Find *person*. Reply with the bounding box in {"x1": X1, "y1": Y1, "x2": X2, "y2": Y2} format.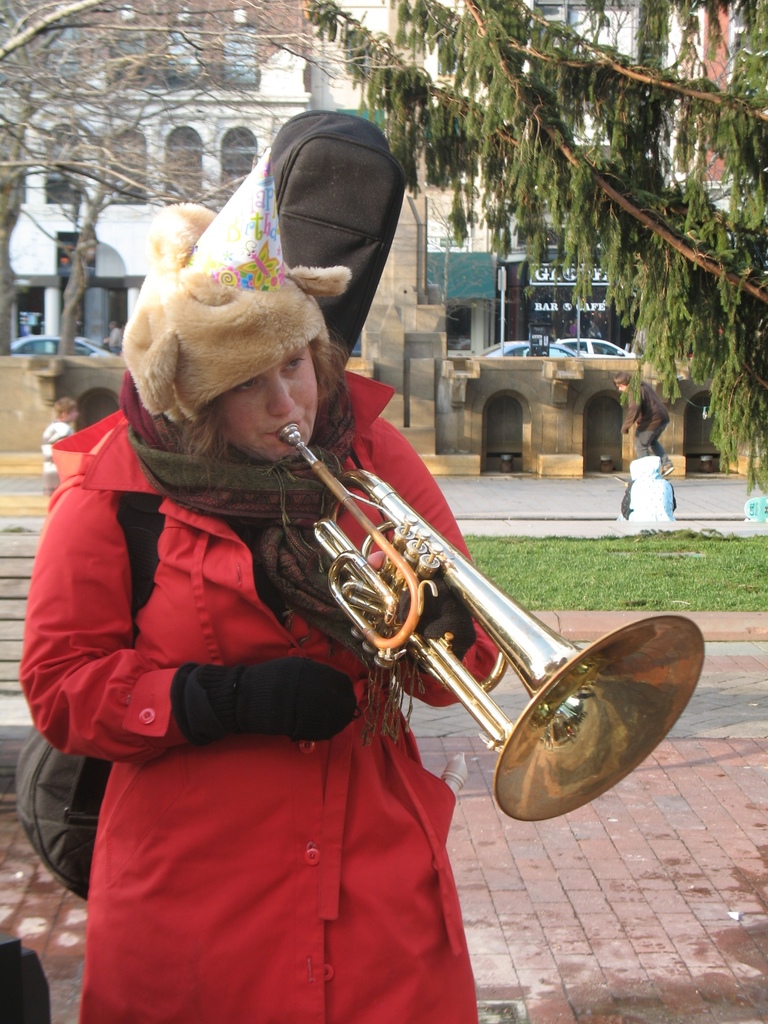
{"x1": 35, "y1": 387, "x2": 84, "y2": 481}.
